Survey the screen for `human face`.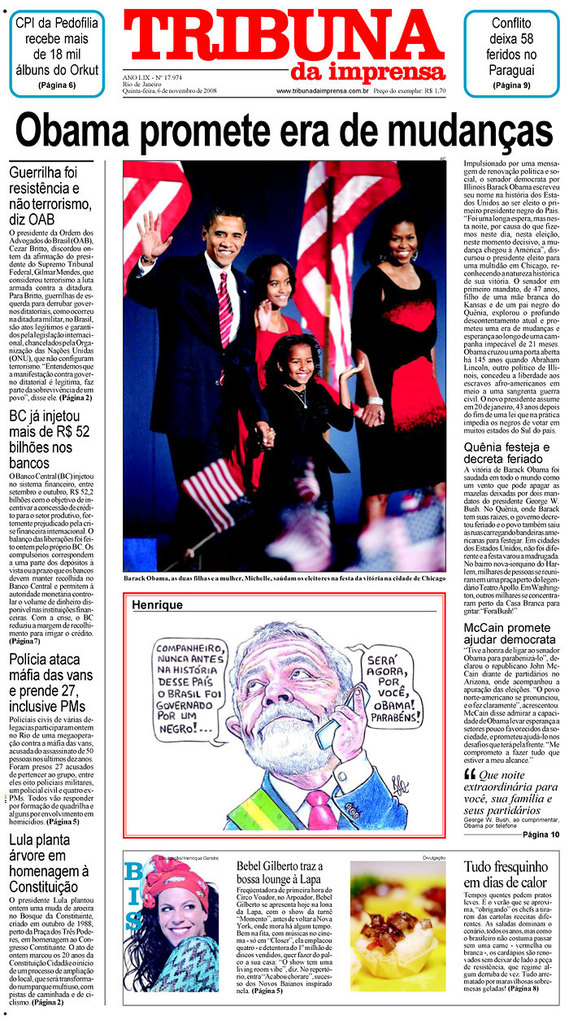
Survey found: box=[265, 260, 291, 308].
